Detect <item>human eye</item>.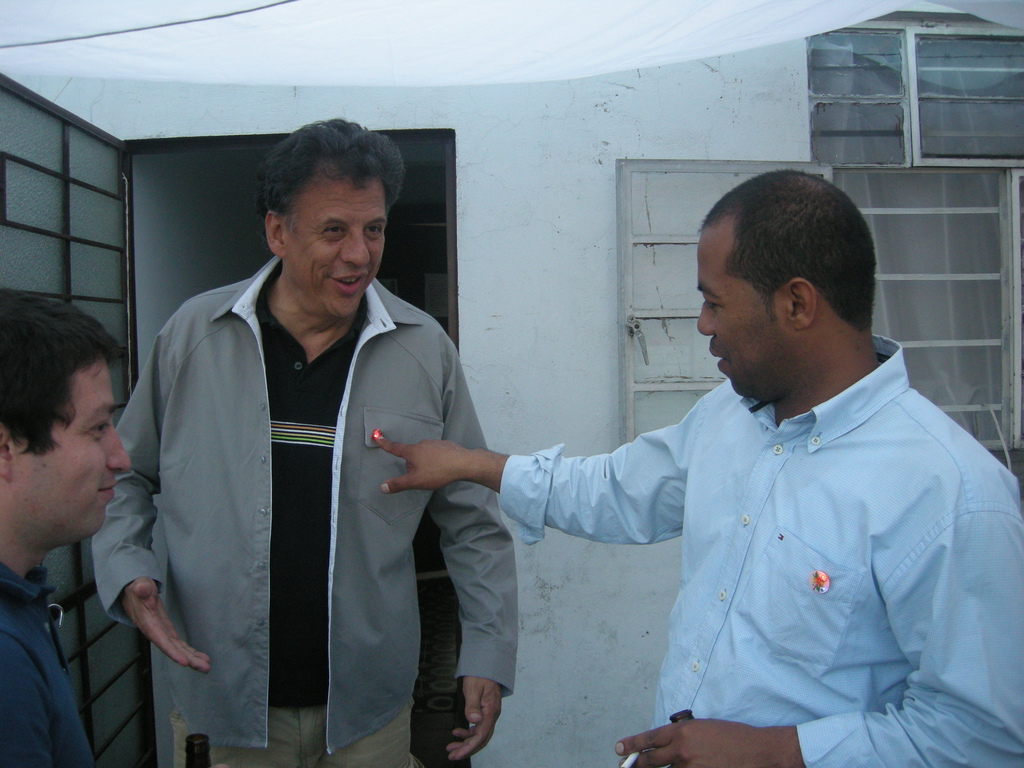
Detected at [705, 295, 724, 312].
